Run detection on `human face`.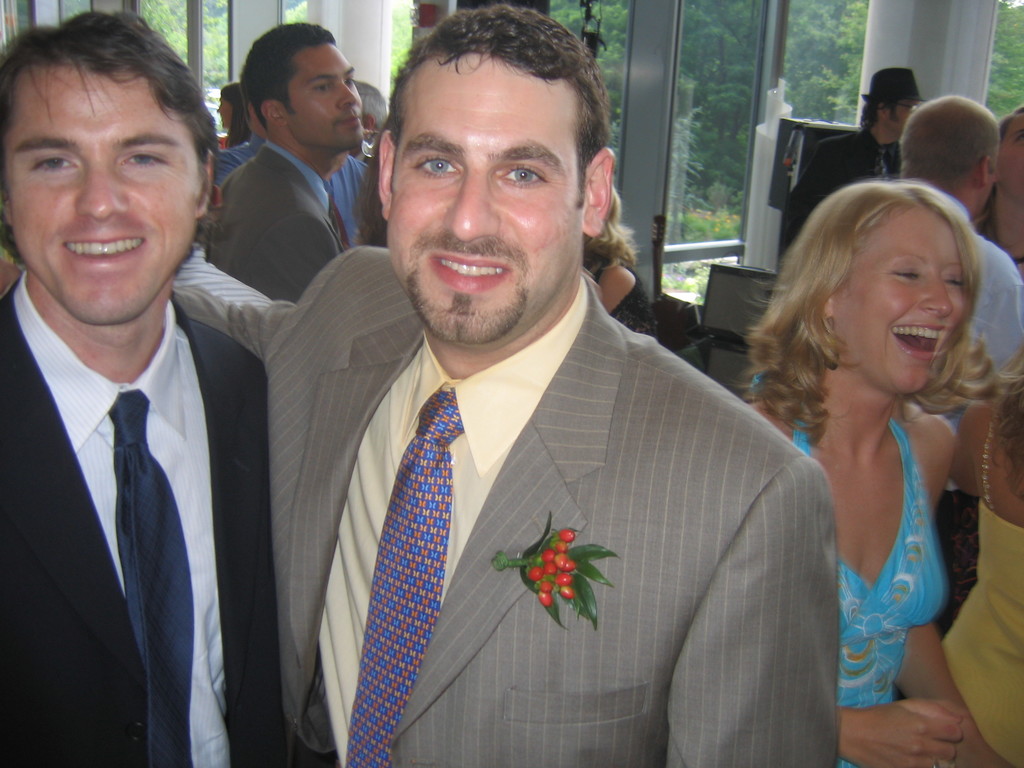
Result: box=[10, 40, 201, 321].
